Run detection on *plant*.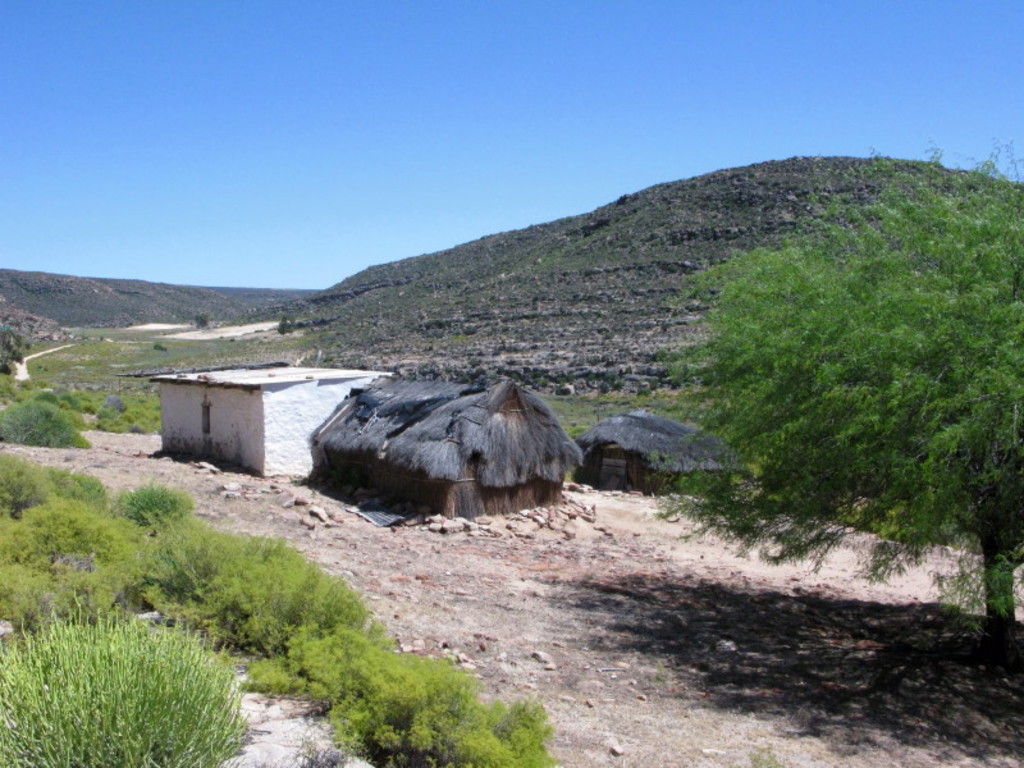
Result: BBox(145, 499, 282, 603).
